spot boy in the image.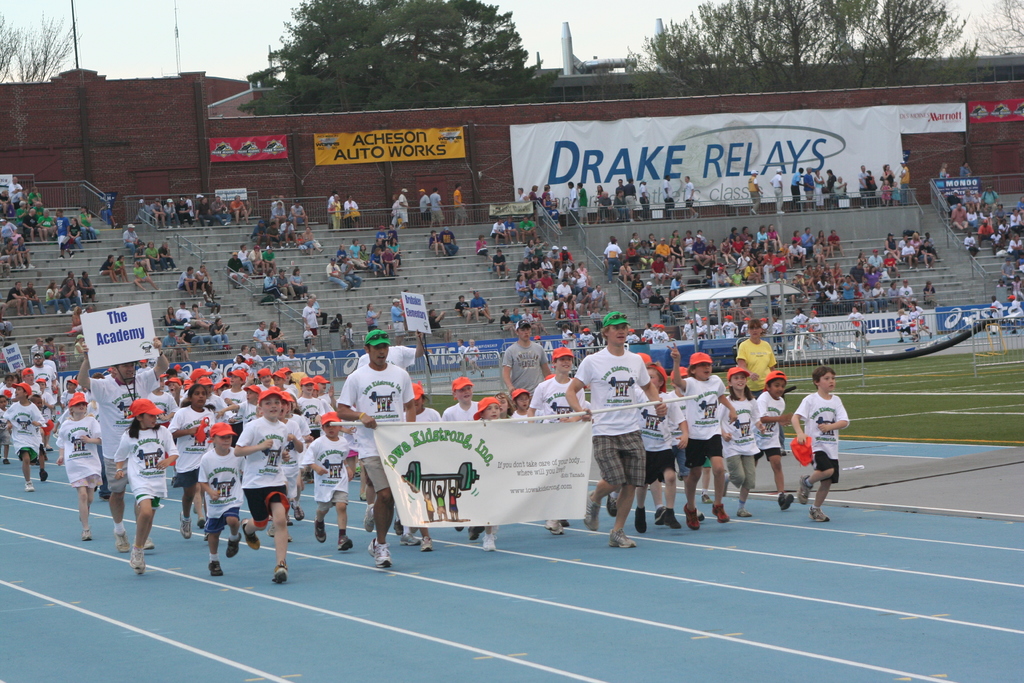
boy found at [left=38, top=381, right=58, bottom=452].
